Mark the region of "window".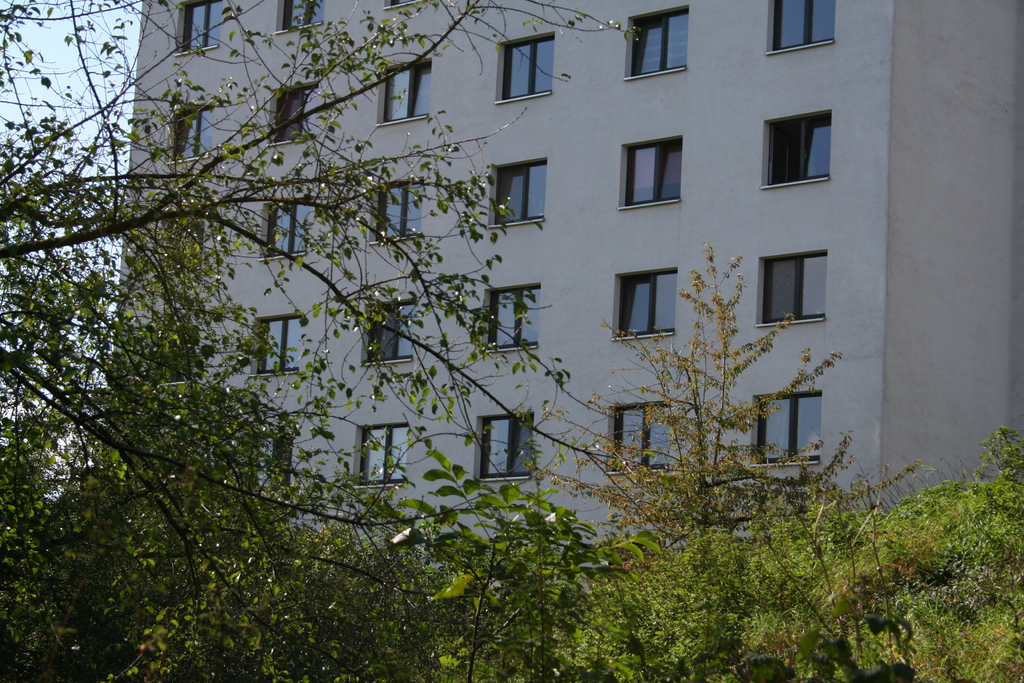
Region: region(363, 428, 399, 486).
